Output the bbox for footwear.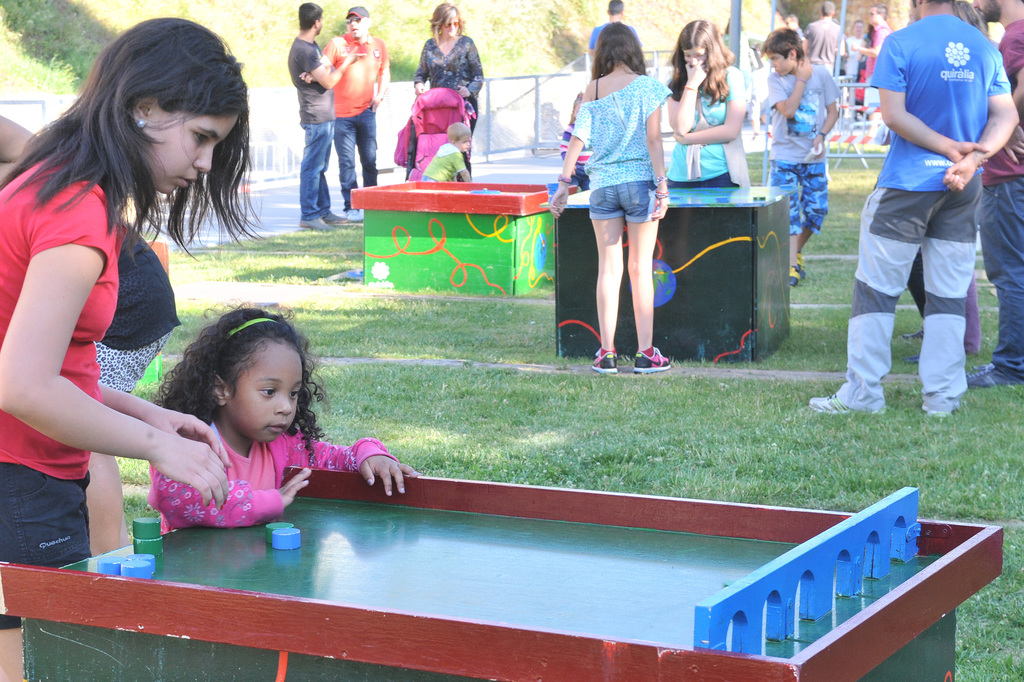
box=[783, 265, 795, 283].
